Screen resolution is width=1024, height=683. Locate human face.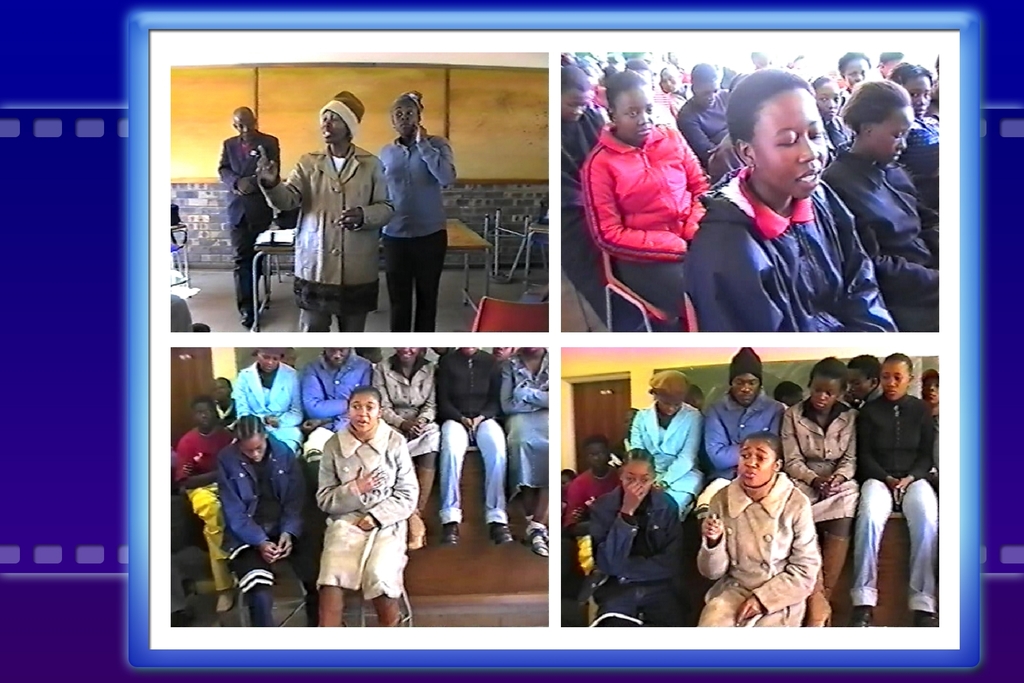
crop(394, 347, 414, 361).
